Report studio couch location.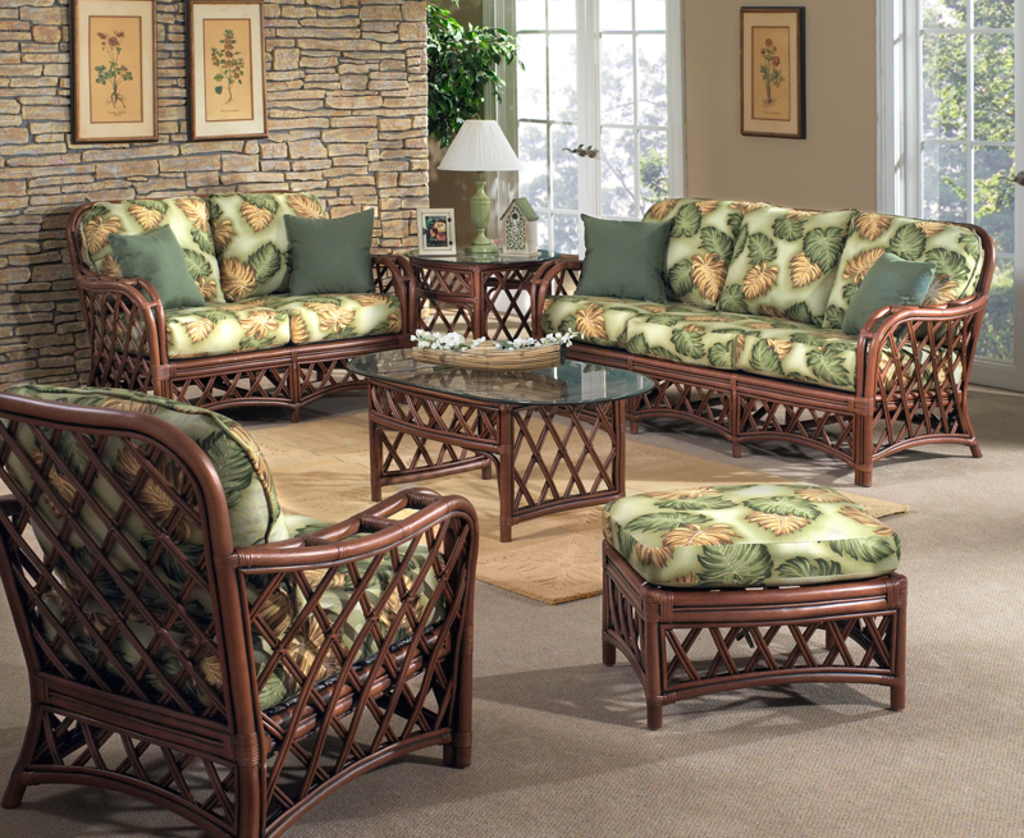
Report: {"x1": 524, "y1": 187, "x2": 989, "y2": 478}.
